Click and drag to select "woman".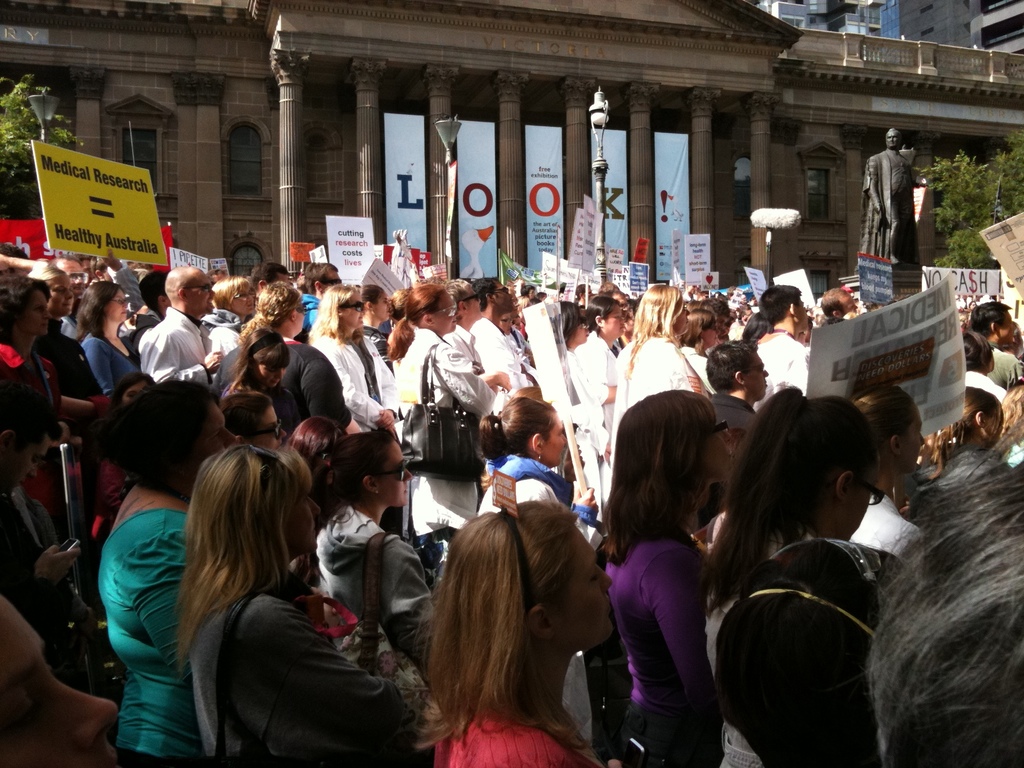
Selection: [left=475, top=393, right=598, bottom=749].
